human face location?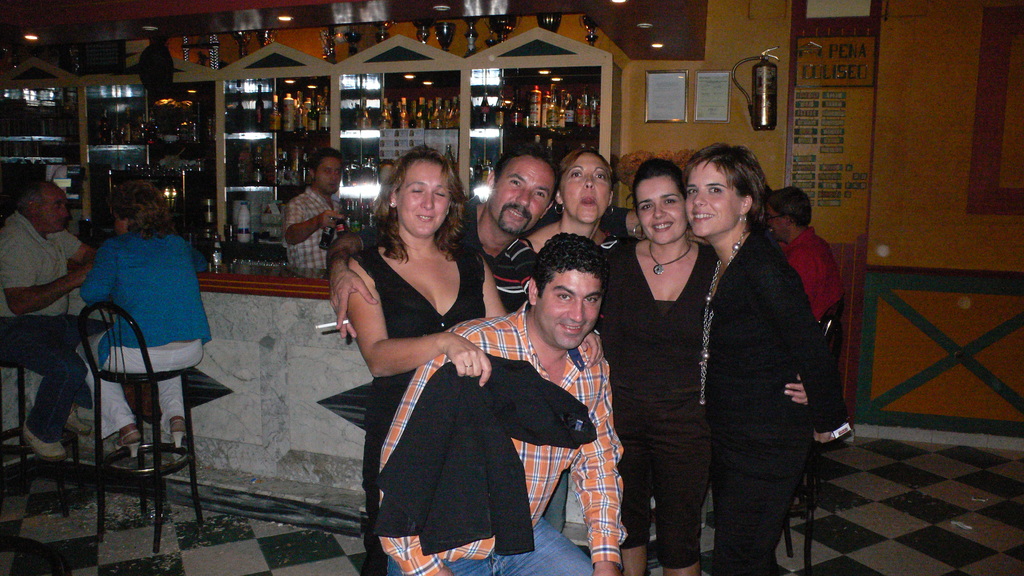
(left=494, top=159, right=550, bottom=230)
